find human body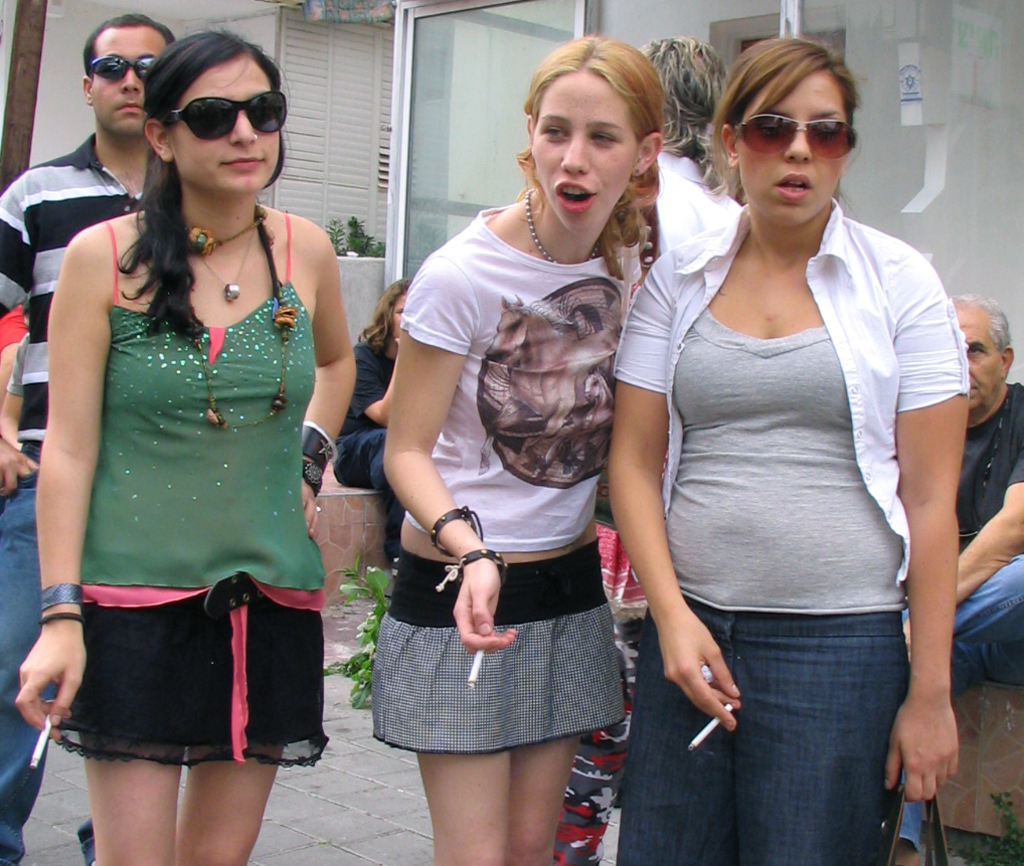
370:194:638:865
